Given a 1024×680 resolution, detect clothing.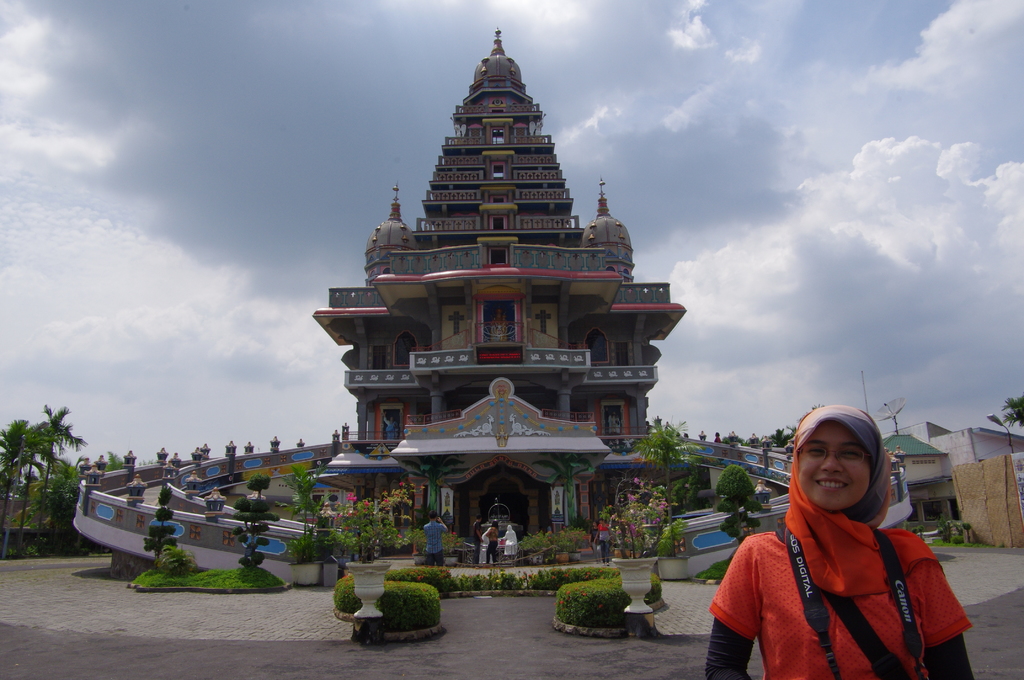
BBox(424, 519, 447, 567).
